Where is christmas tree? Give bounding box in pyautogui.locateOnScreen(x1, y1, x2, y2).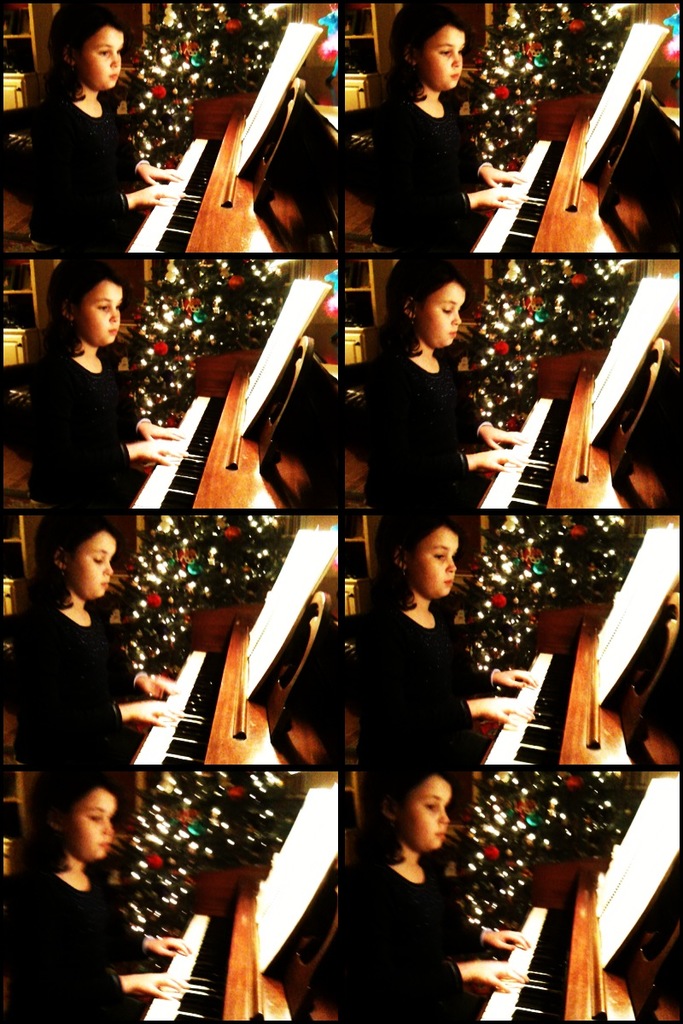
pyautogui.locateOnScreen(592, 0, 630, 84).
